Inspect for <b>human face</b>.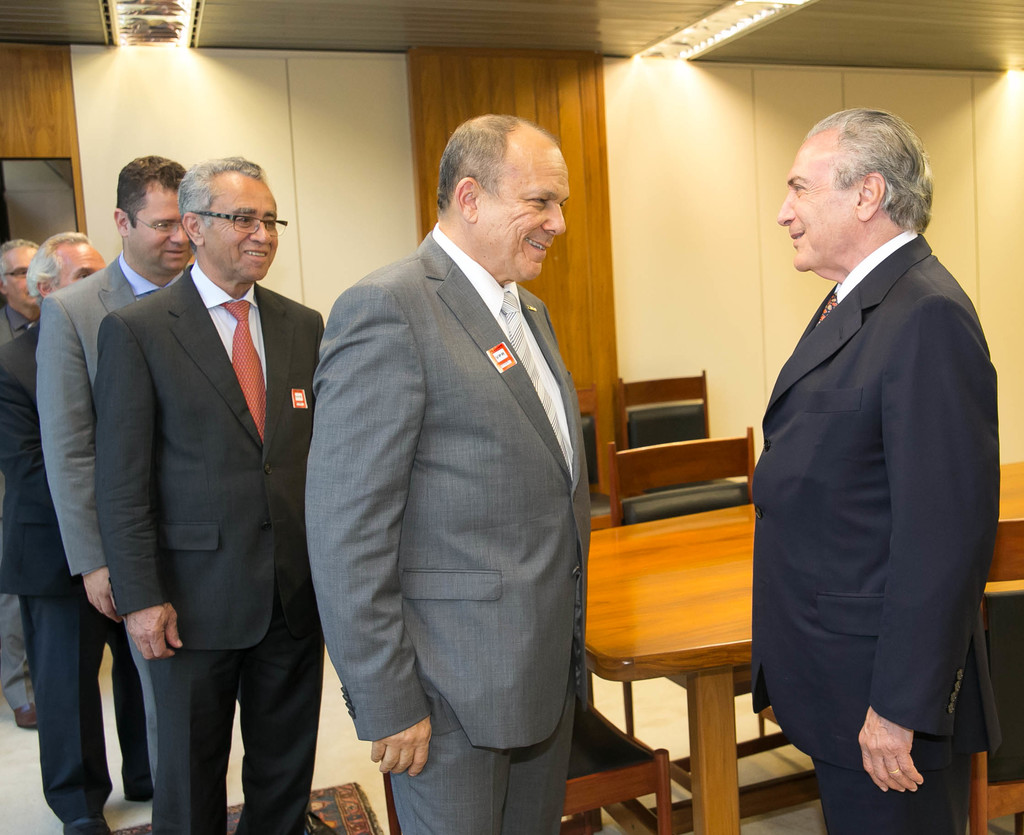
Inspection: [left=11, top=231, right=40, bottom=302].
